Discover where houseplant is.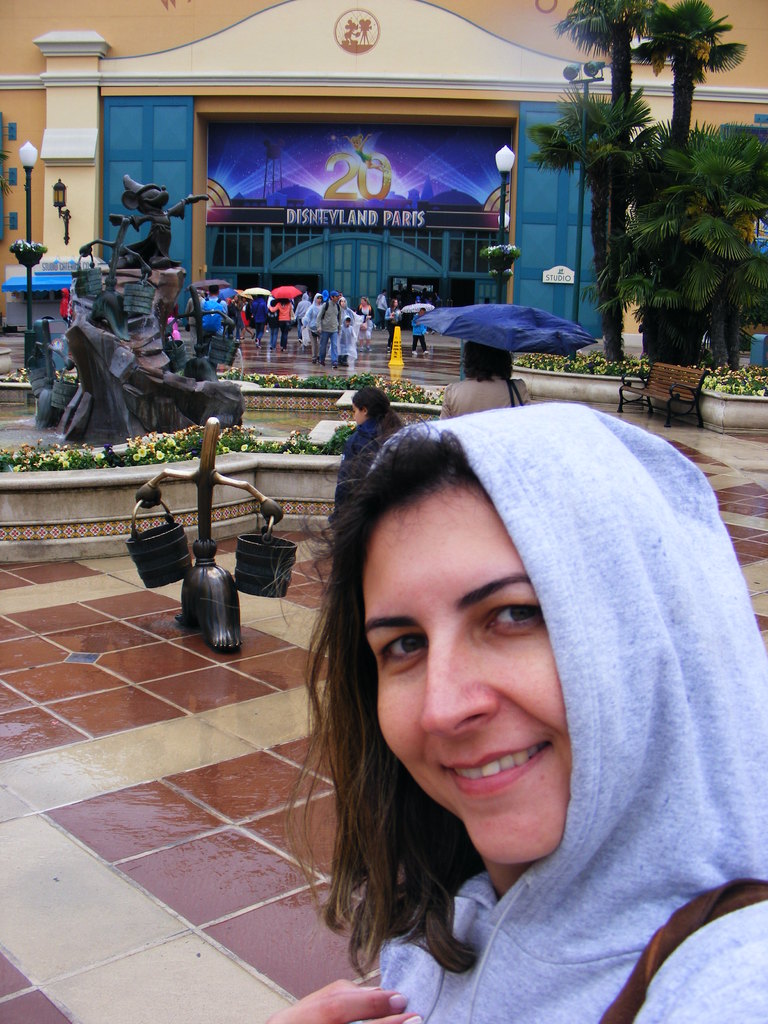
Discovered at Rect(12, 232, 48, 274).
